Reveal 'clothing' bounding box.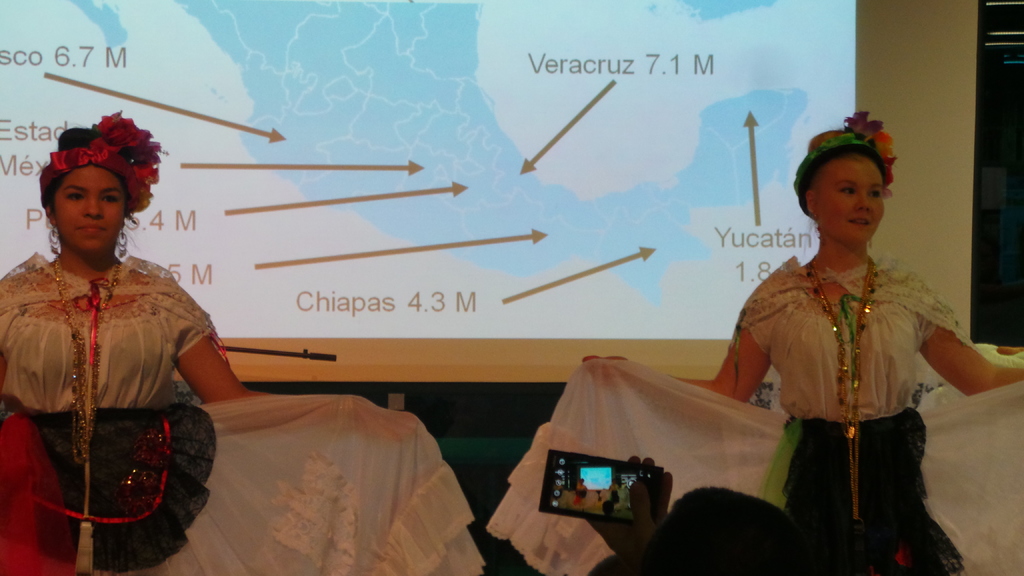
Revealed: region(489, 253, 1023, 575).
